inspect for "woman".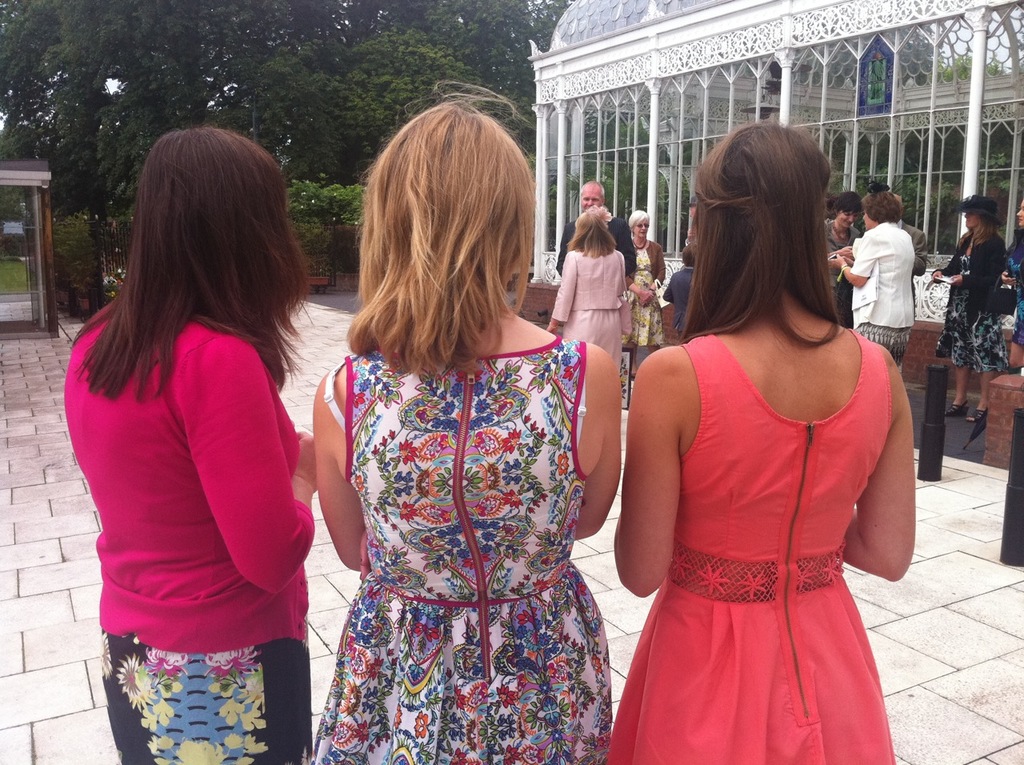
Inspection: (x1=834, y1=191, x2=916, y2=378).
